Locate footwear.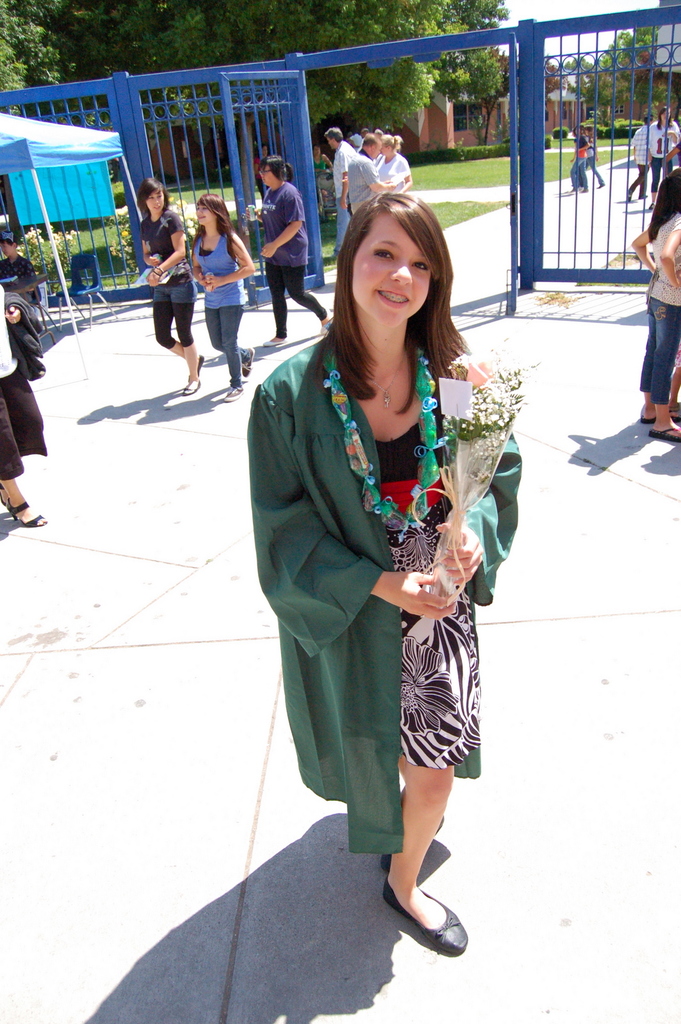
Bounding box: select_region(646, 424, 680, 445).
